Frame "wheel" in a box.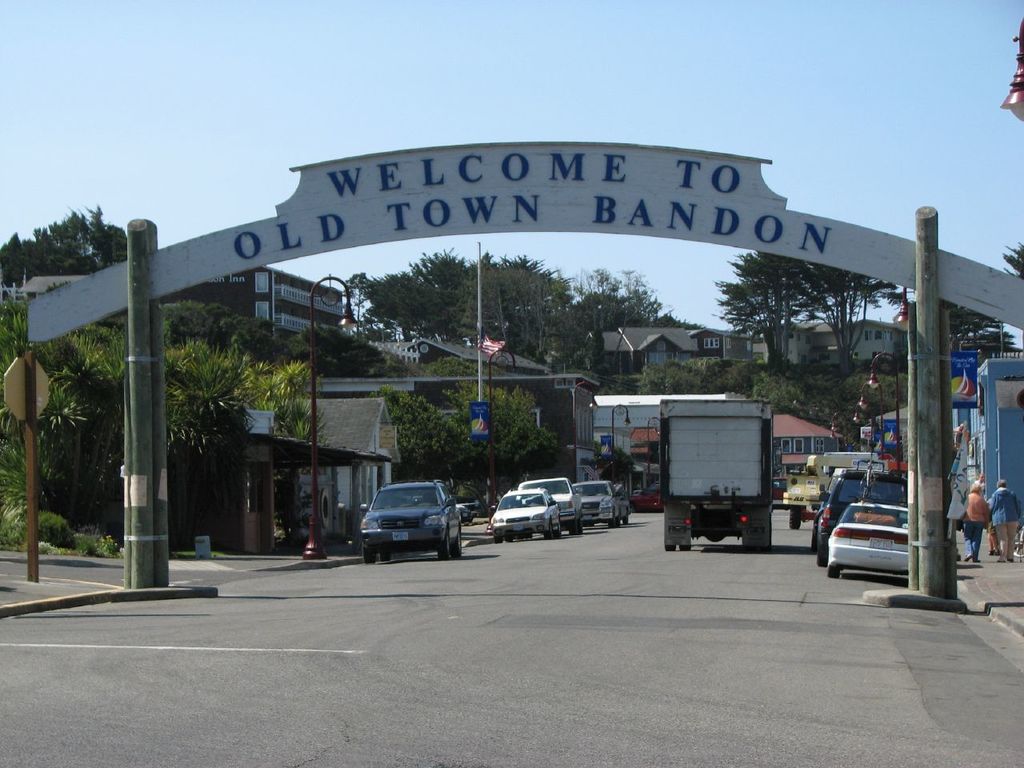
[557,519,562,533].
